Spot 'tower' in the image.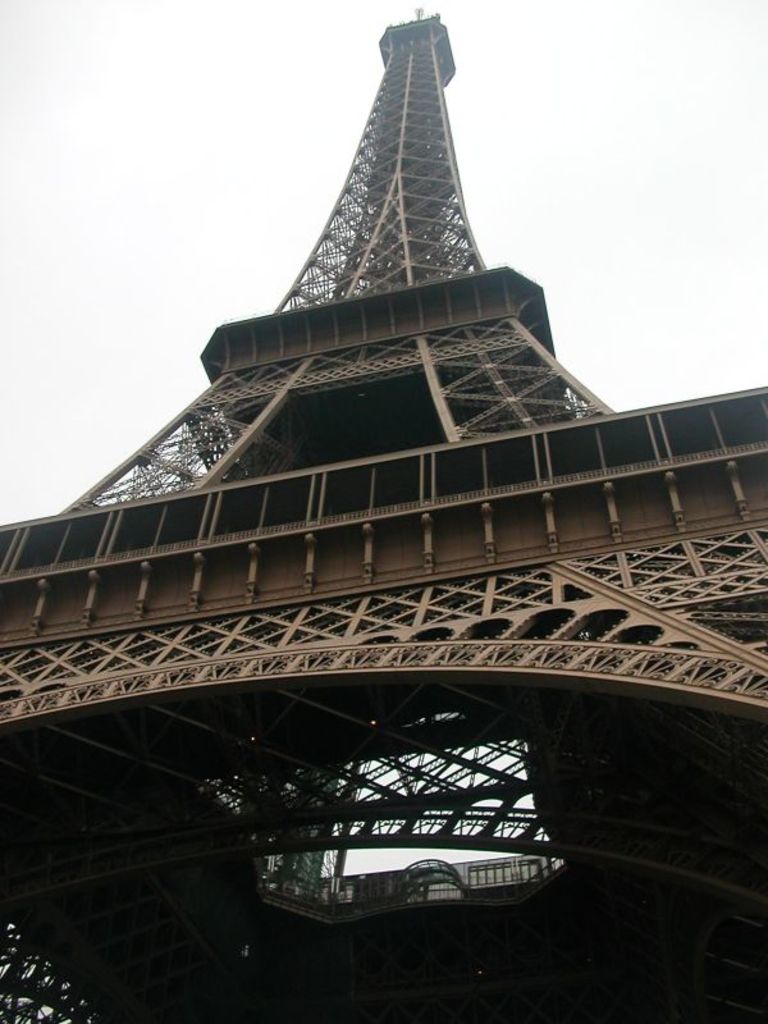
'tower' found at region(0, 4, 767, 1023).
